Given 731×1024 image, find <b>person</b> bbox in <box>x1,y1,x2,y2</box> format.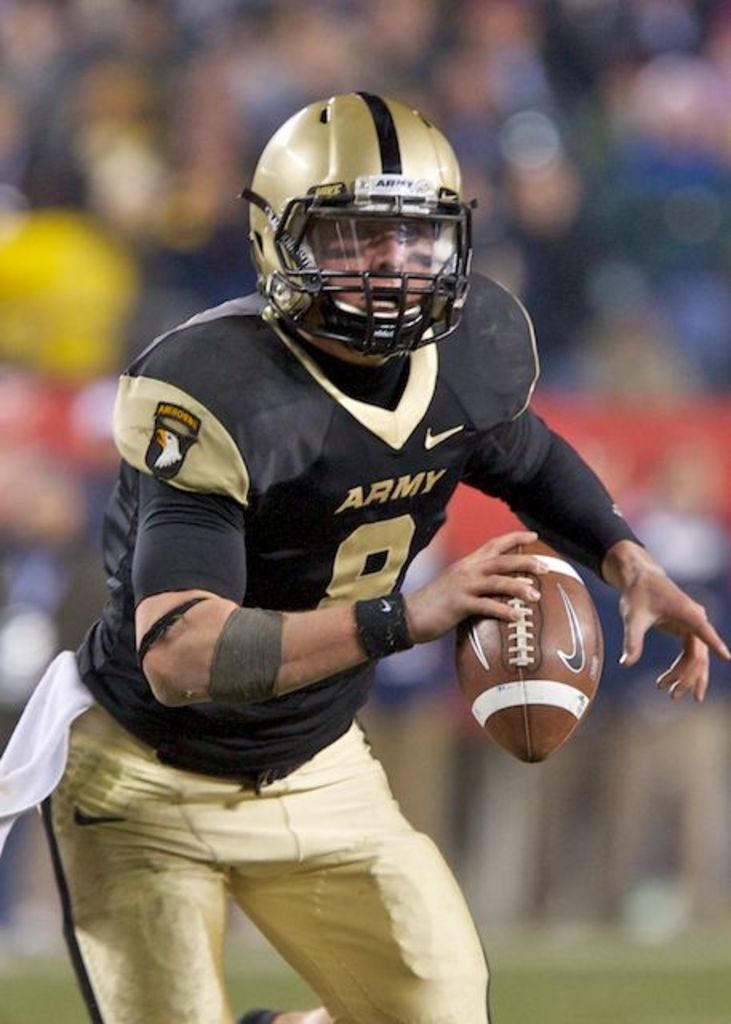
<box>88,104,627,994</box>.
